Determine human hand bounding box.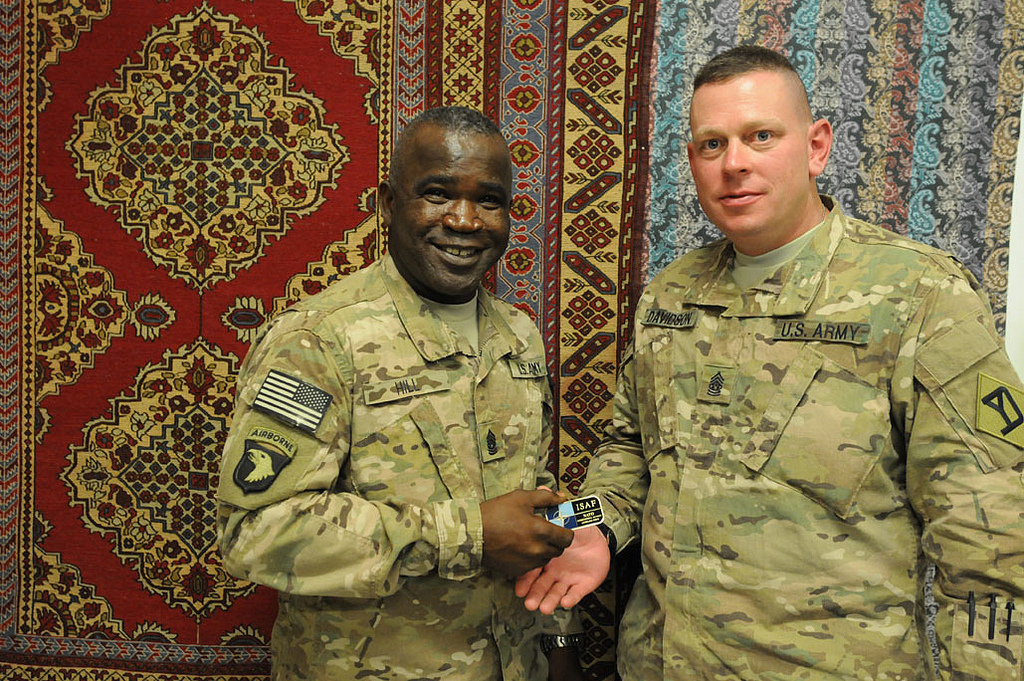
Determined: x1=479, y1=487, x2=575, y2=580.
